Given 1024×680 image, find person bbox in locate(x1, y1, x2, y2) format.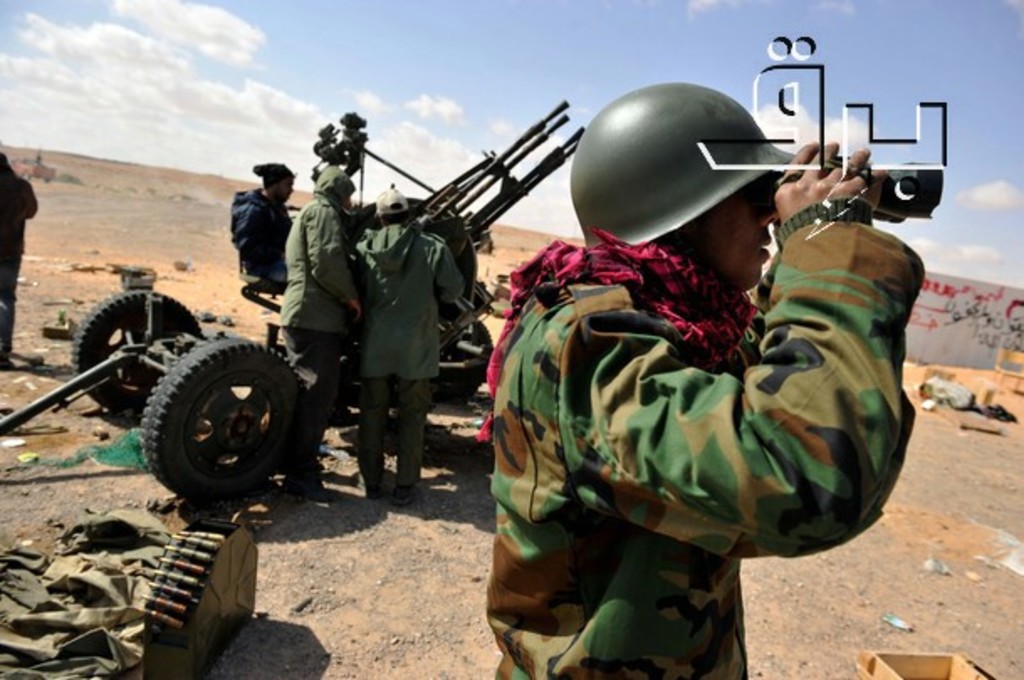
locate(353, 188, 458, 499).
